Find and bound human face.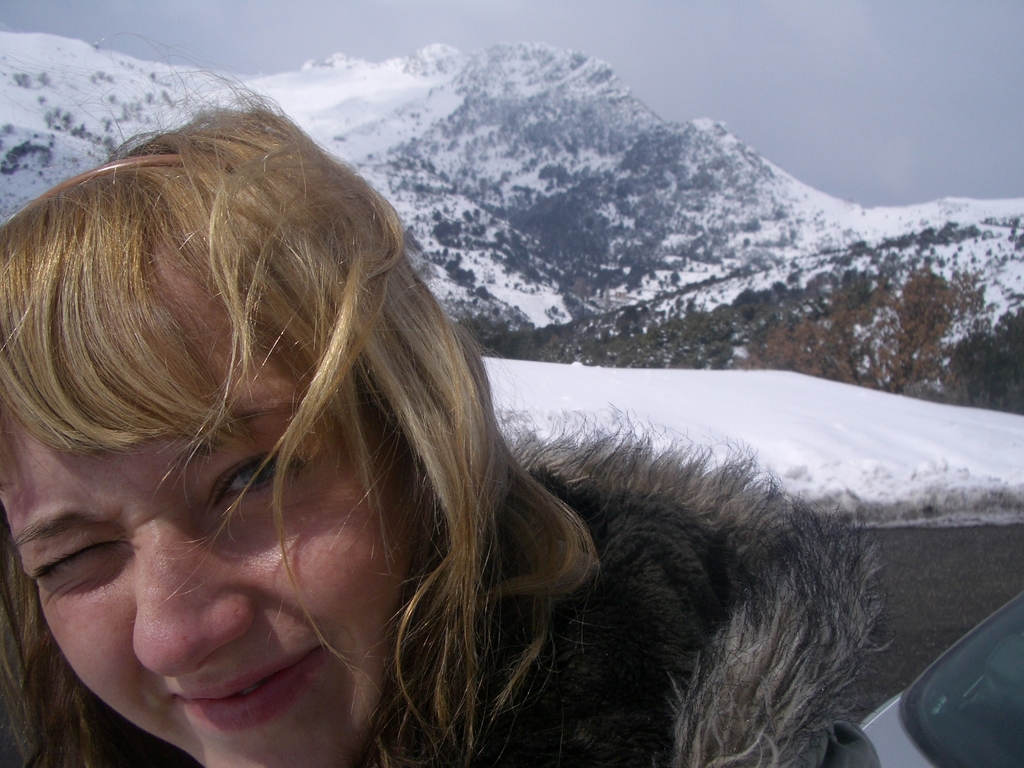
Bound: <region>7, 239, 423, 767</region>.
